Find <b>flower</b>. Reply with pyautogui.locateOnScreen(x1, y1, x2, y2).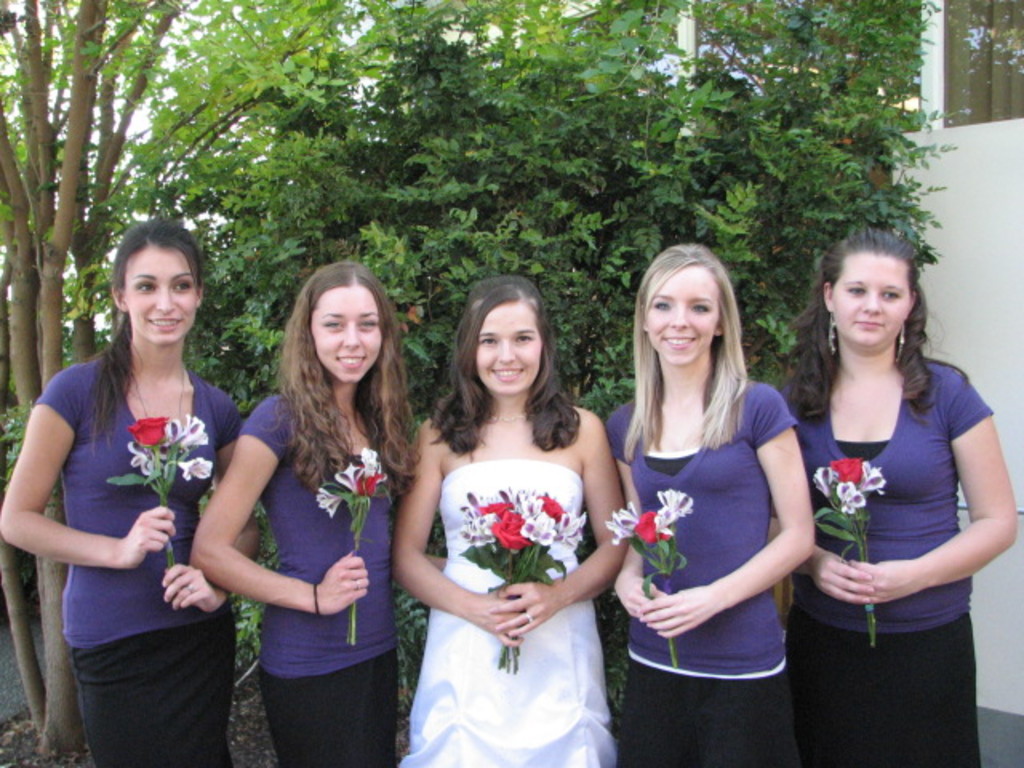
pyautogui.locateOnScreen(338, 464, 357, 486).
